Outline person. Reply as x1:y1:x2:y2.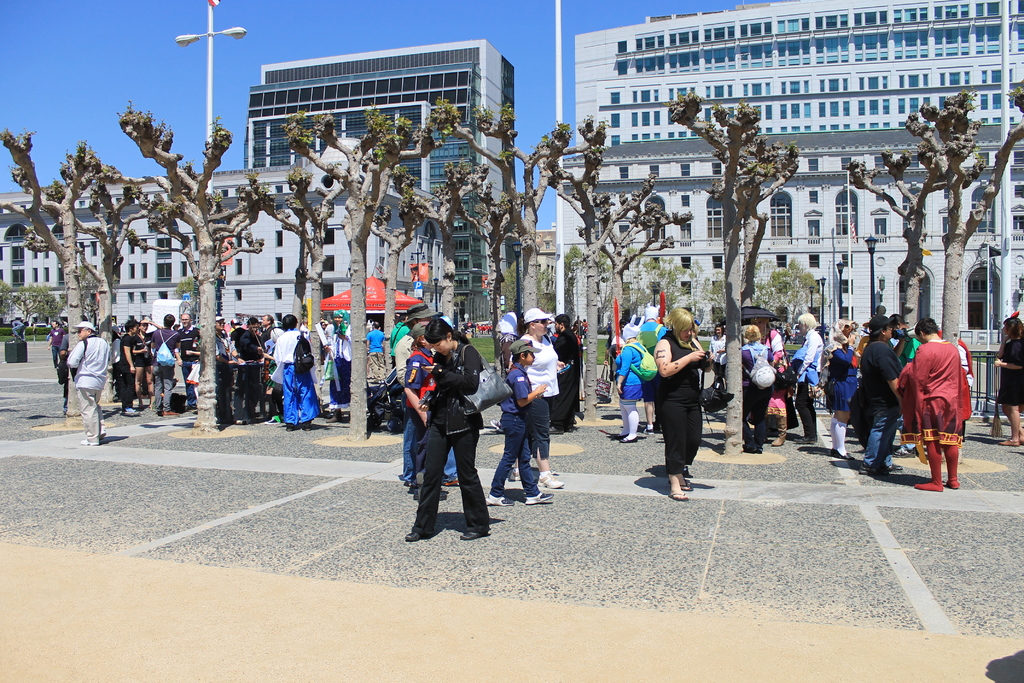
156:312:191:416.
